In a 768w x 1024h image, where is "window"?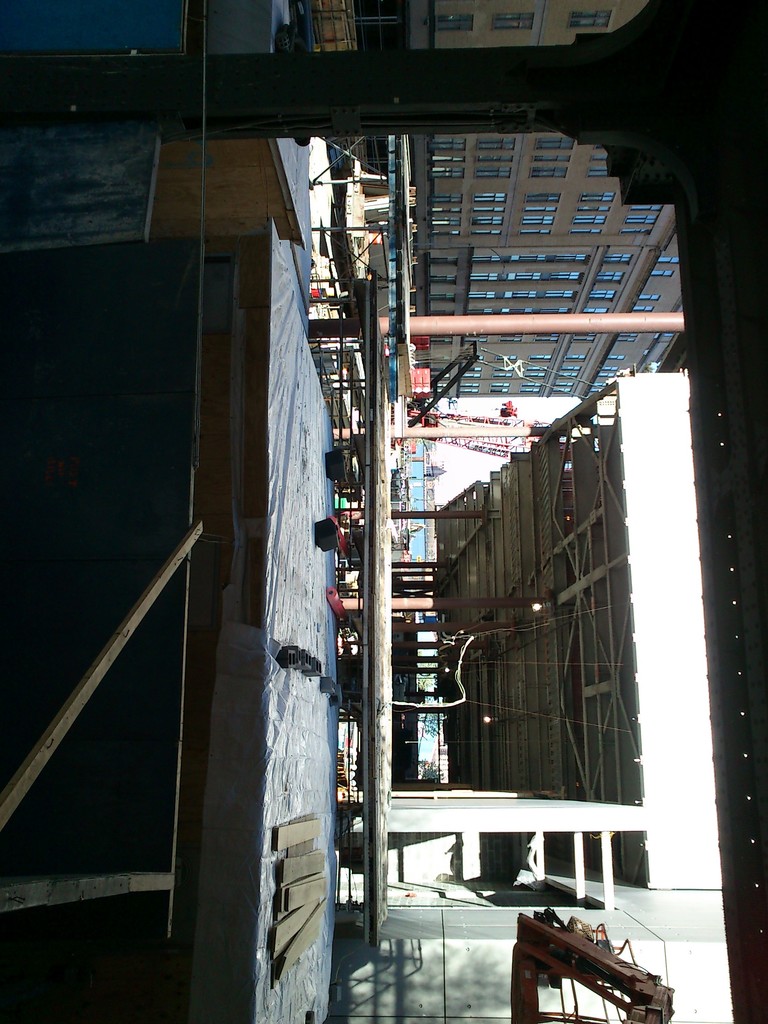
x1=587, y1=167, x2=609, y2=177.
